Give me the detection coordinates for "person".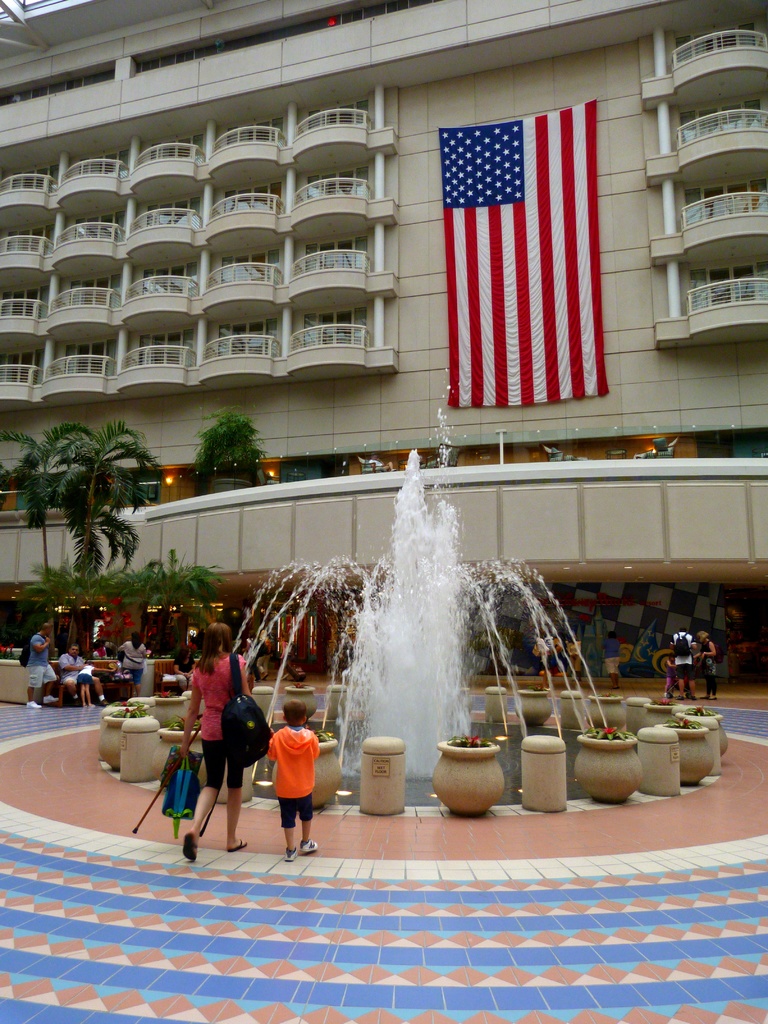
(left=179, top=632, right=198, bottom=673).
